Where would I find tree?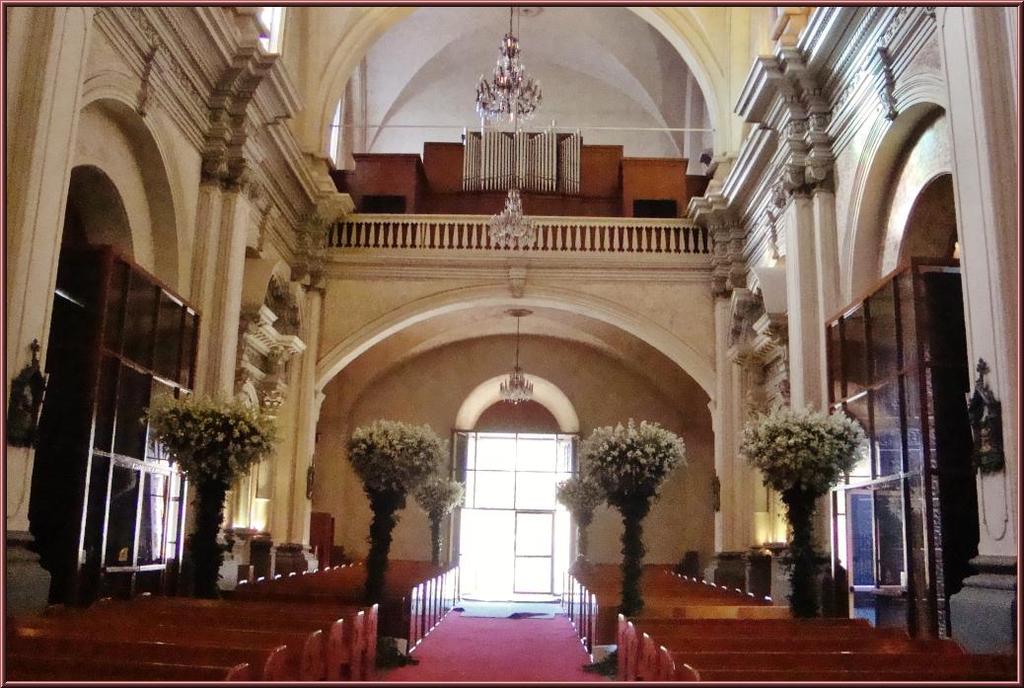
At BBox(327, 395, 448, 591).
